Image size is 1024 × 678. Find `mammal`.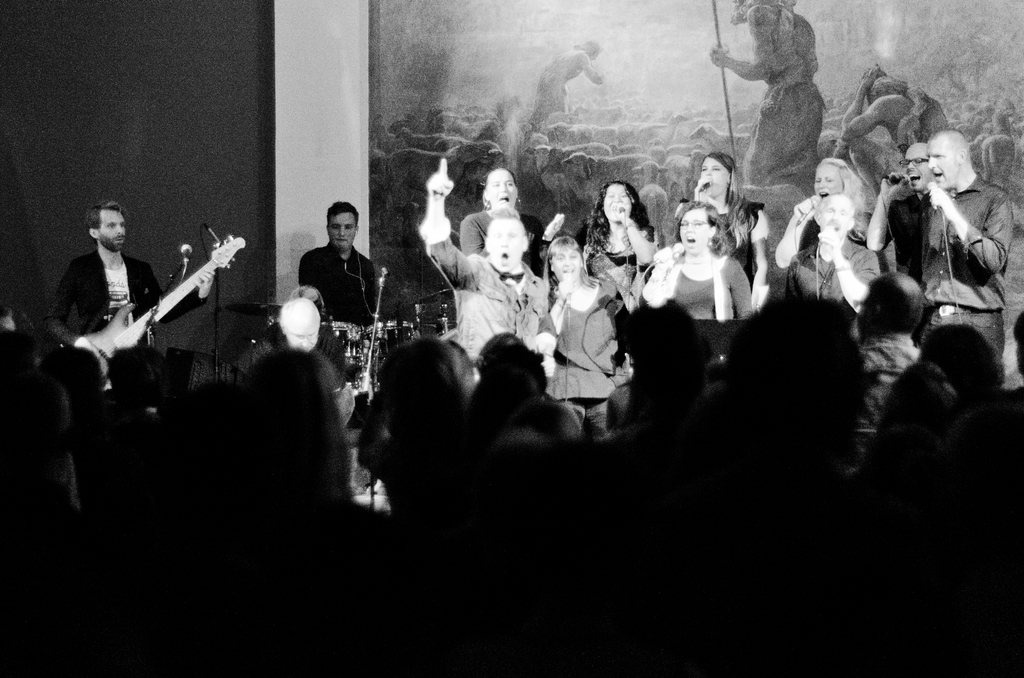
BBox(535, 32, 602, 133).
